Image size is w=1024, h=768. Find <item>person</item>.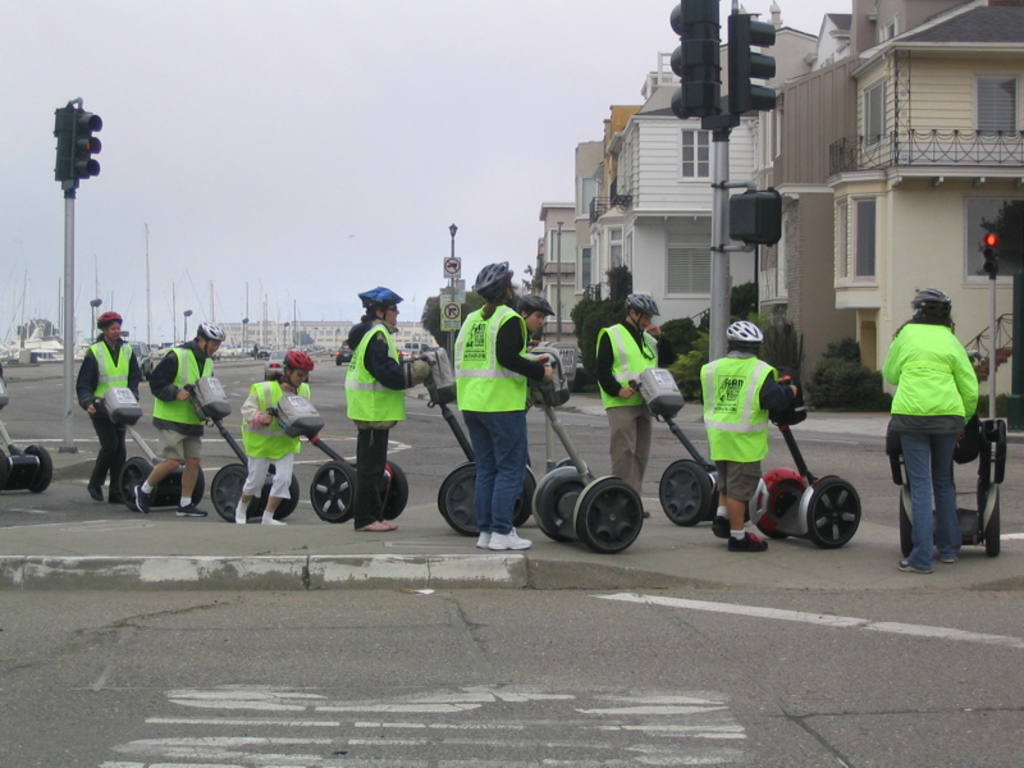
Rect(236, 348, 315, 527).
